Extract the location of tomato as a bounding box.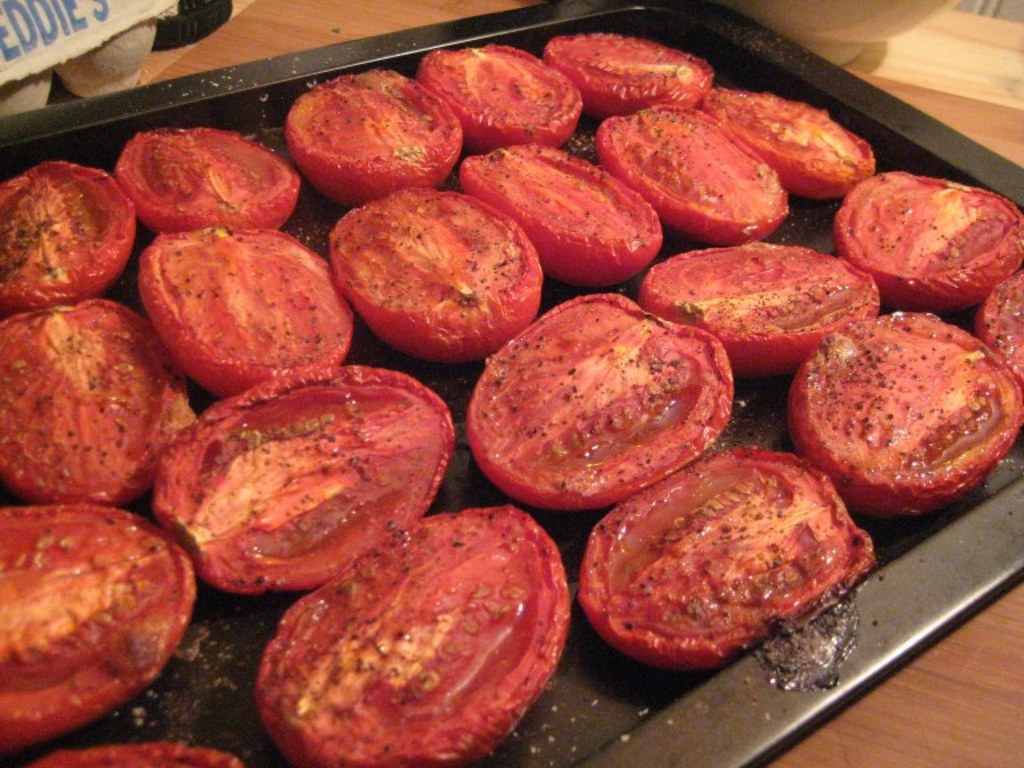
bbox(115, 127, 296, 228).
